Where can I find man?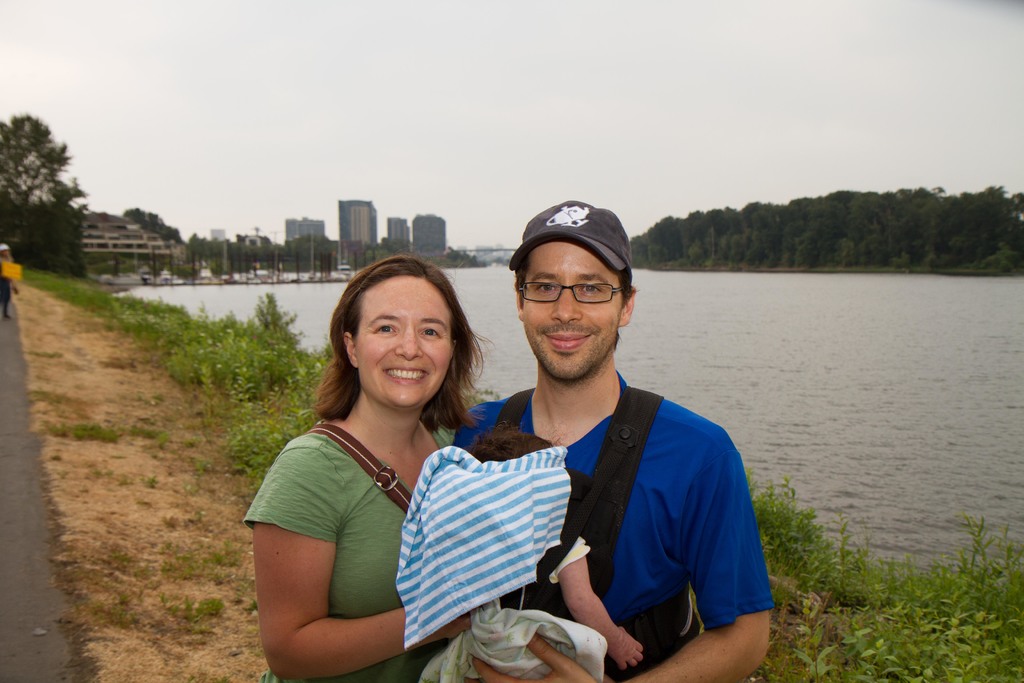
You can find it at x1=454, y1=215, x2=766, y2=682.
